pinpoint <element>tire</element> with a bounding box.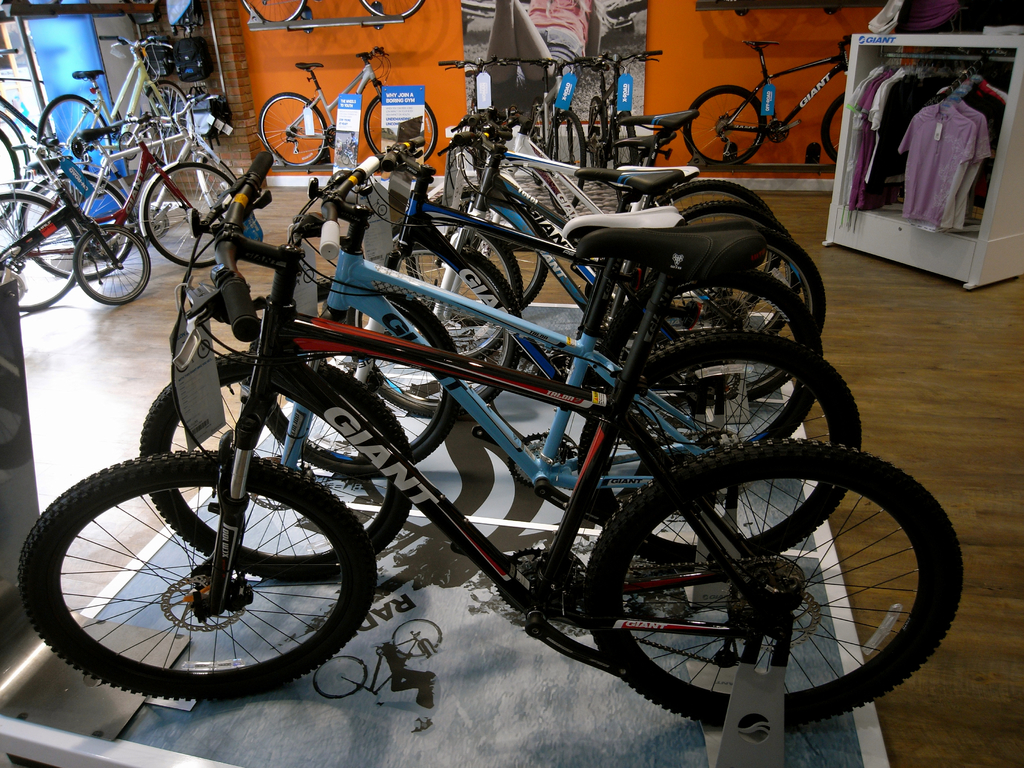
x1=393, y1=619, x2=440, y2=655.
